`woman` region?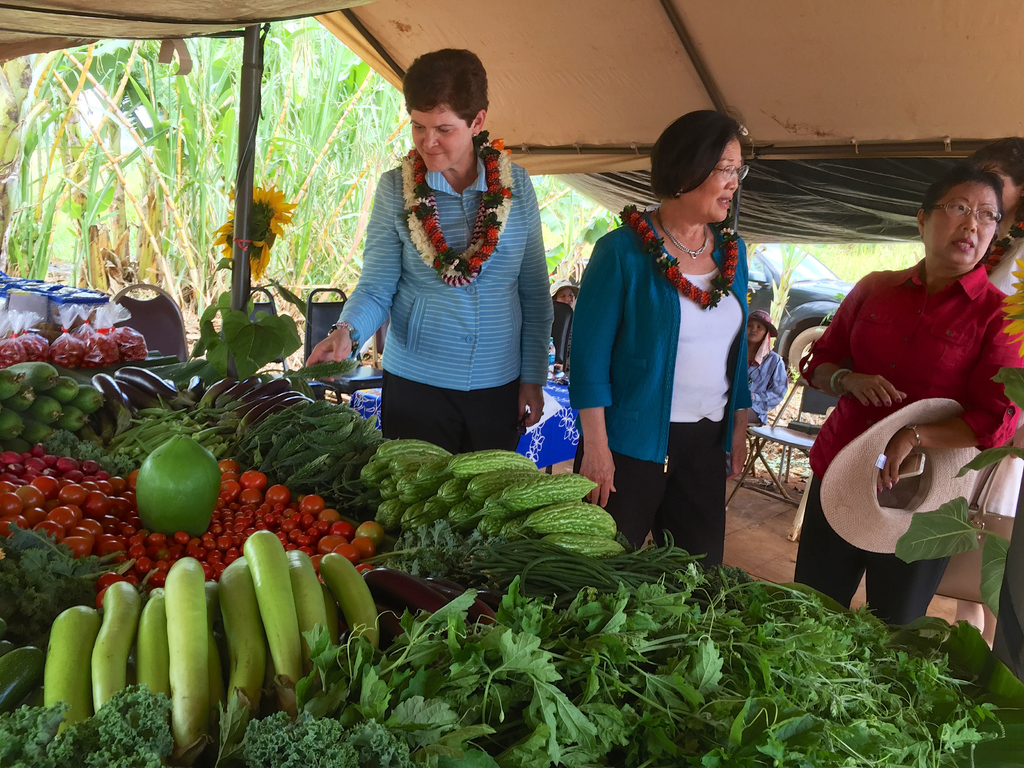
box=[553, 111, 754, 576]
